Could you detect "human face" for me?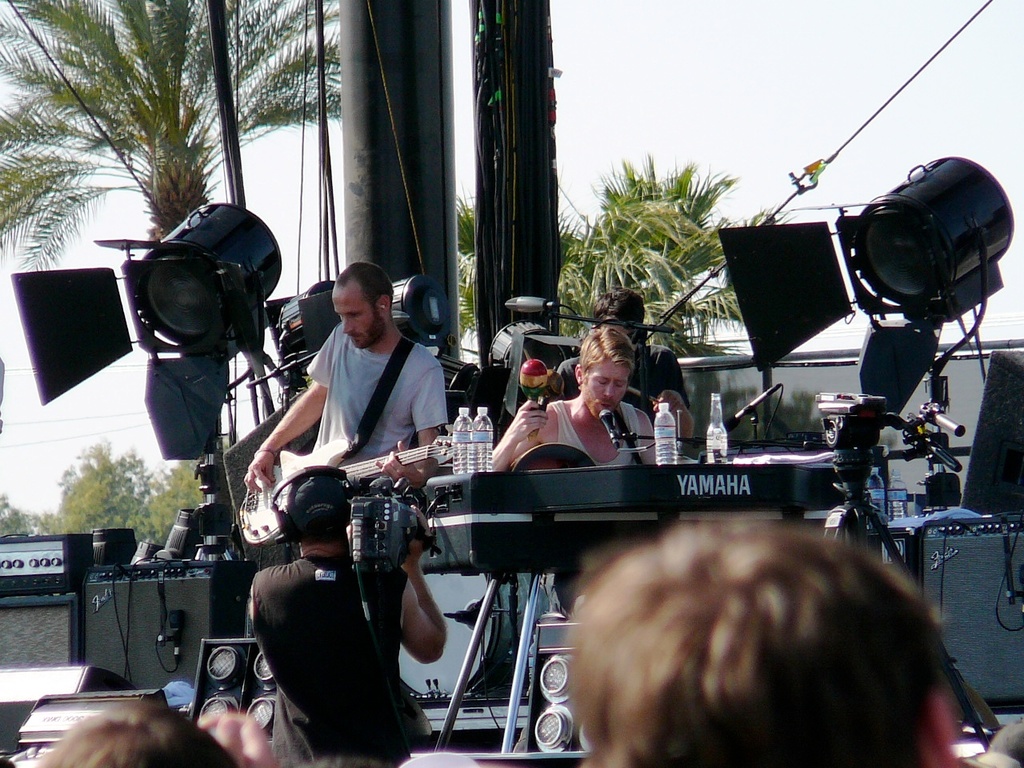
Detection result: 582 356 626 420.
